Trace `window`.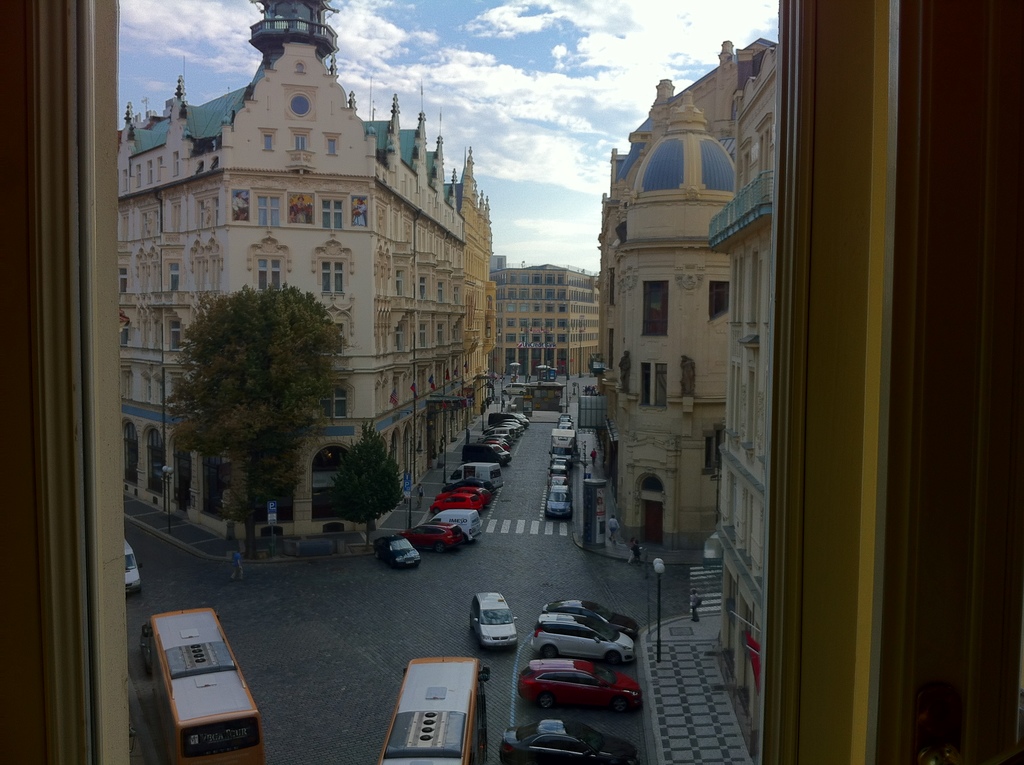
Traced to detection(420, 323, 429, 348).
